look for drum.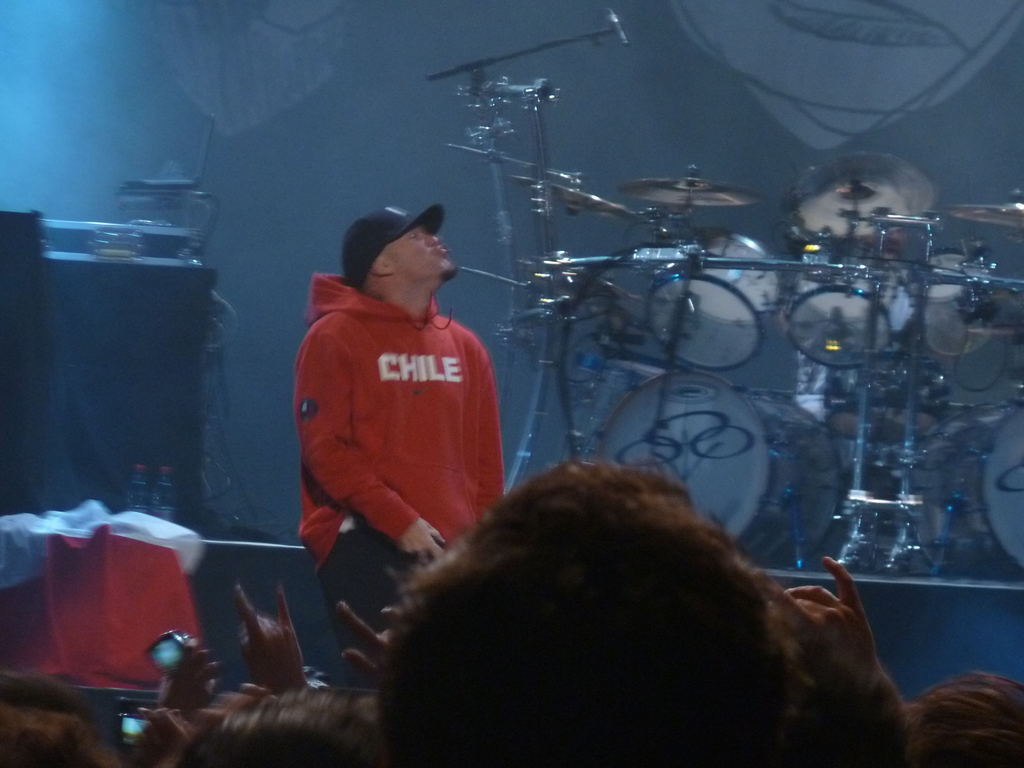
Found: [left=638, top=225, right=785, bottom=368].
